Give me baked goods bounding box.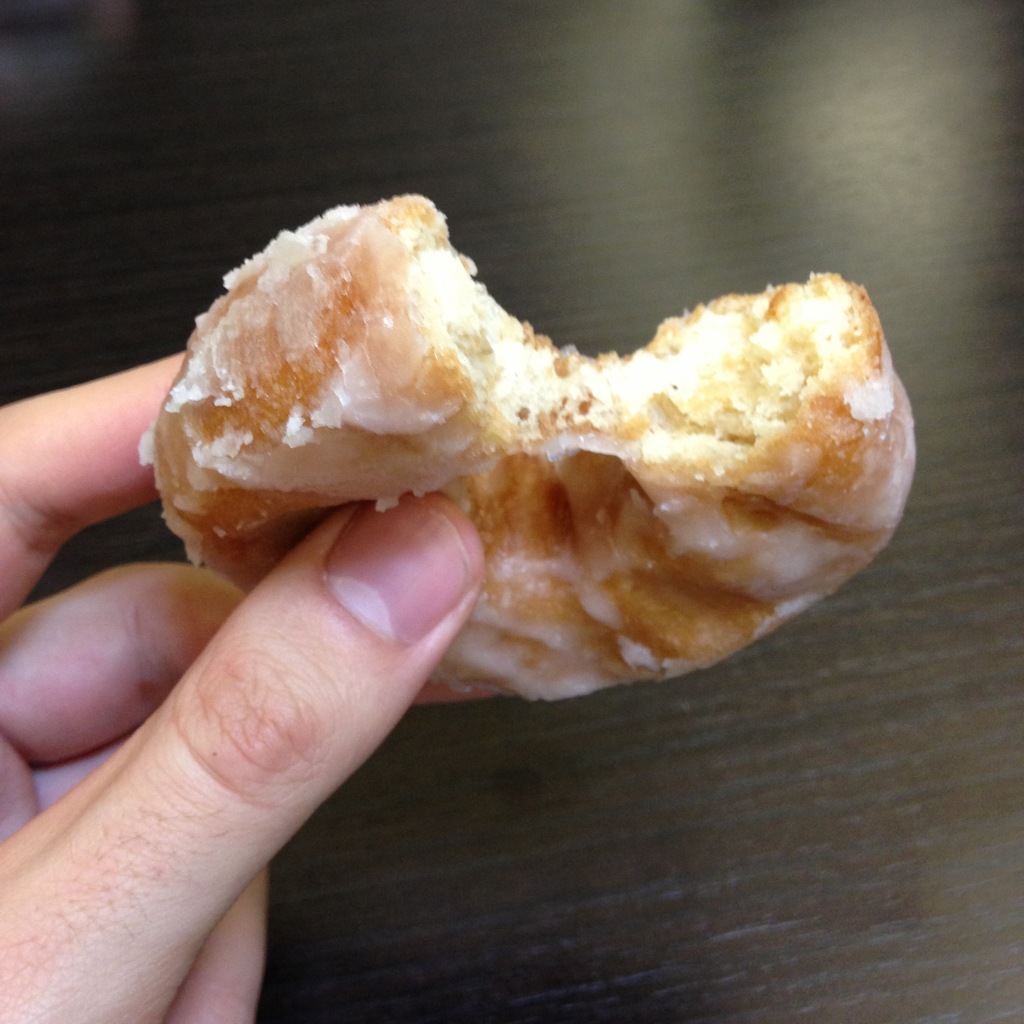
box(136, 190, 922, 711).
